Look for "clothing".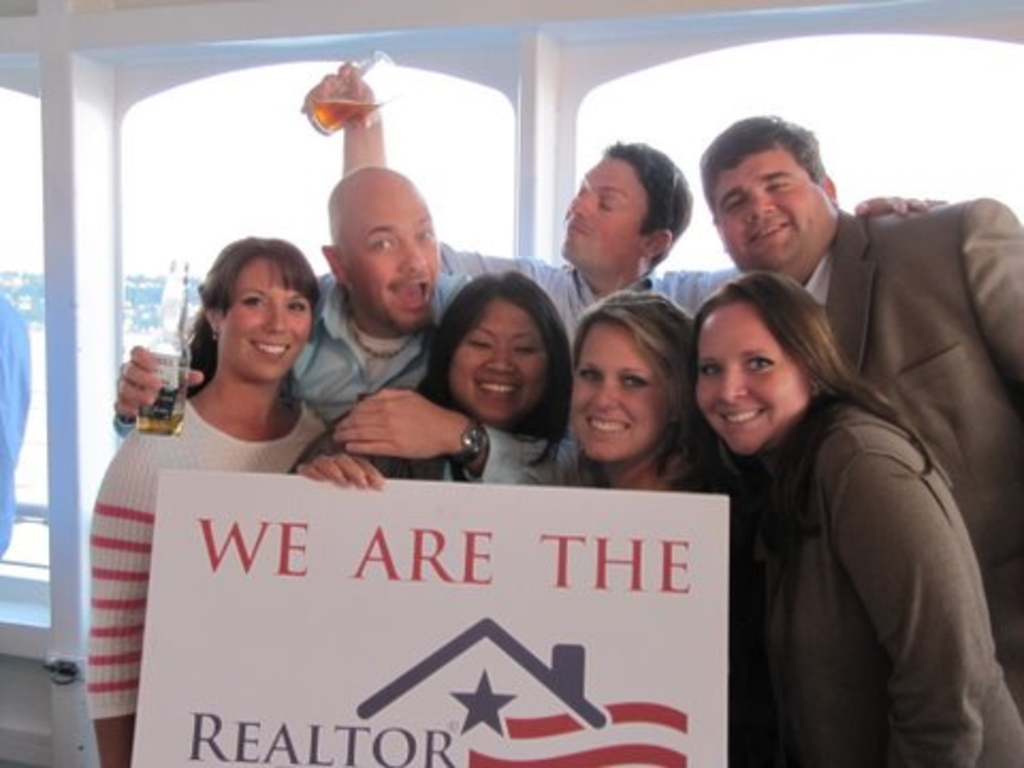
Found: 73 316 375 672.
